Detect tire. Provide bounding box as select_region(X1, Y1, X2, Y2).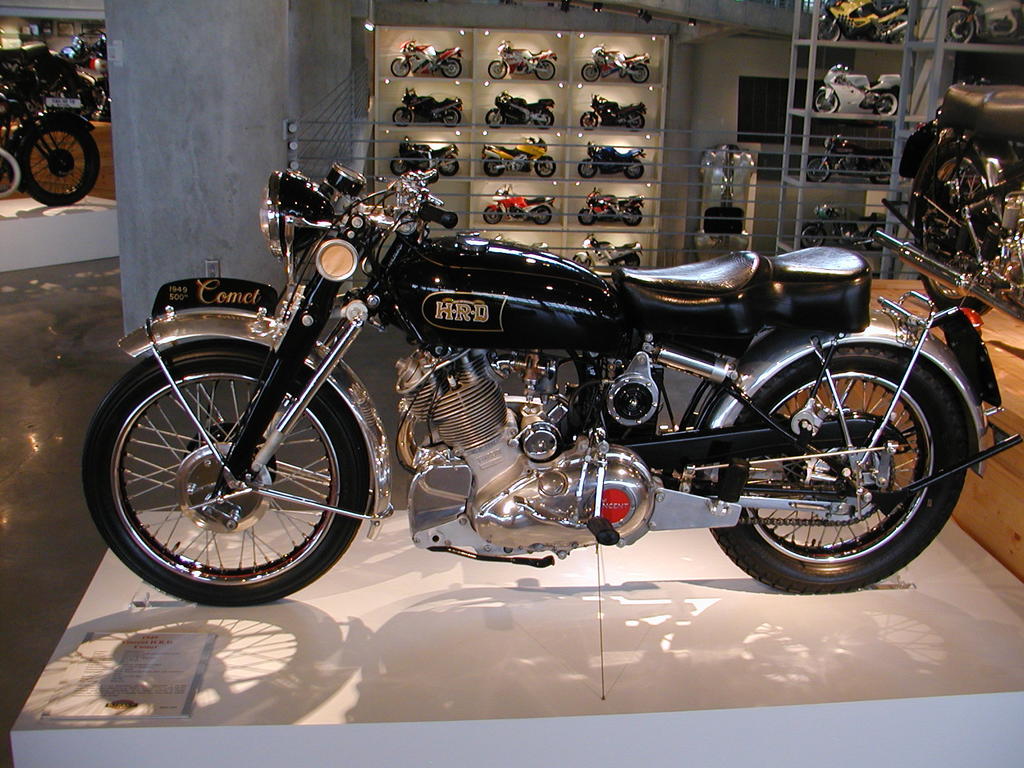
select_region(725, 336, 984, 580).
